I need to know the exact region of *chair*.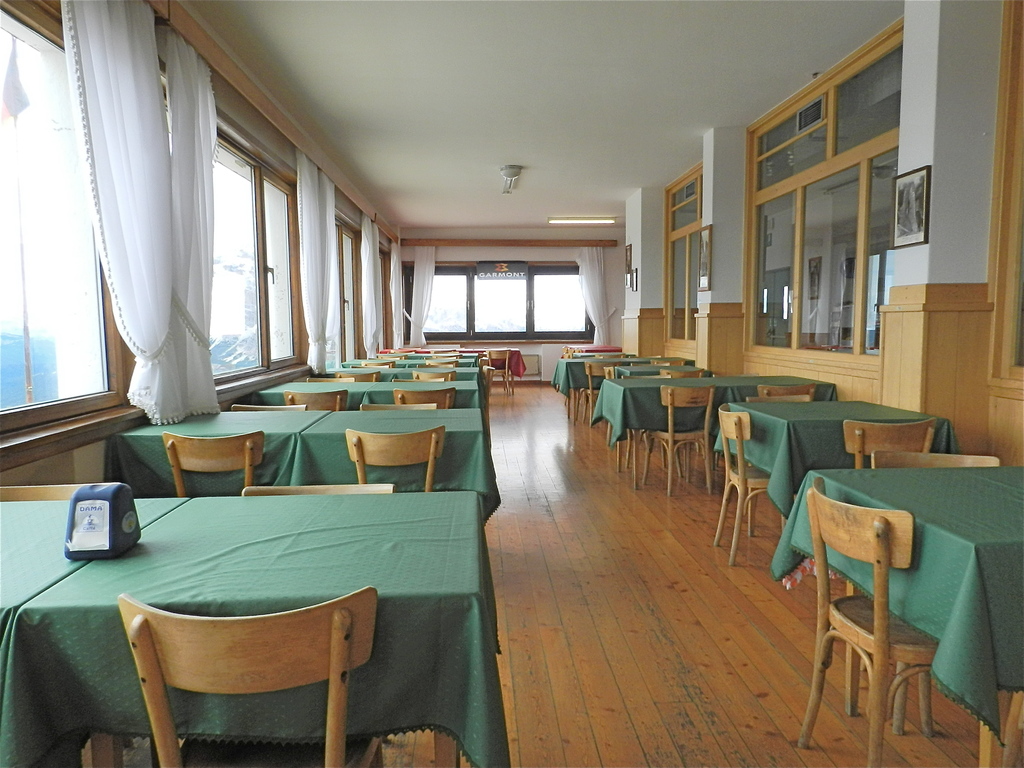
Region: box(231, 406, 310, 412).
